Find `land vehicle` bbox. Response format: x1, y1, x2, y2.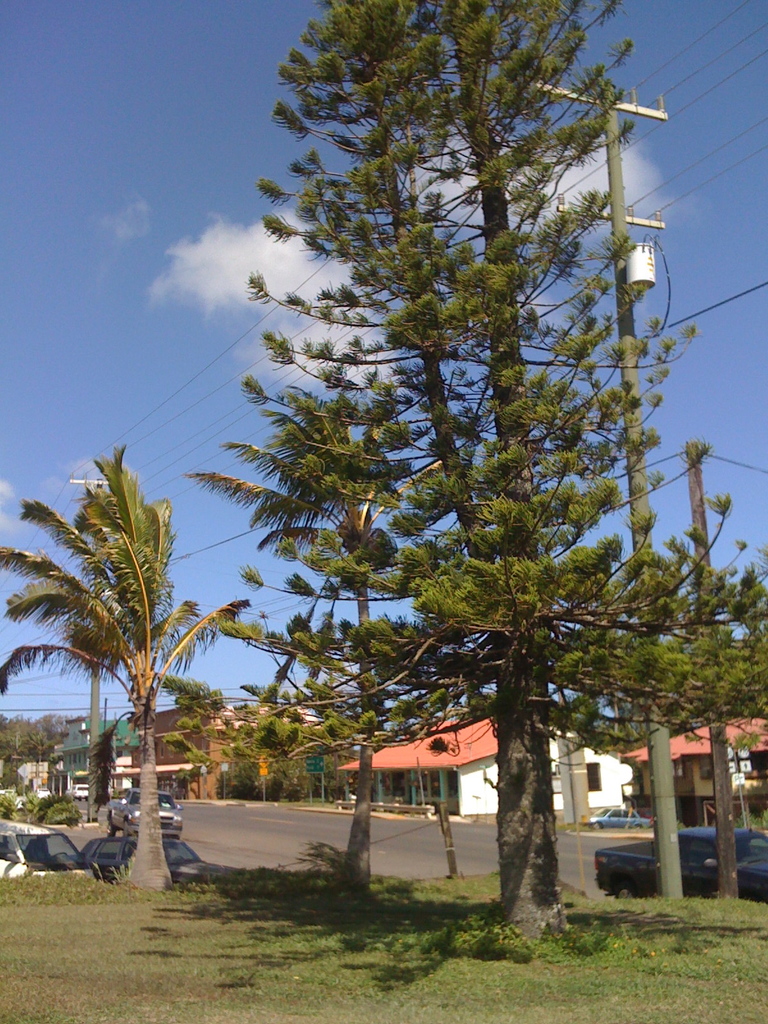
82, 833, 230, 884.
